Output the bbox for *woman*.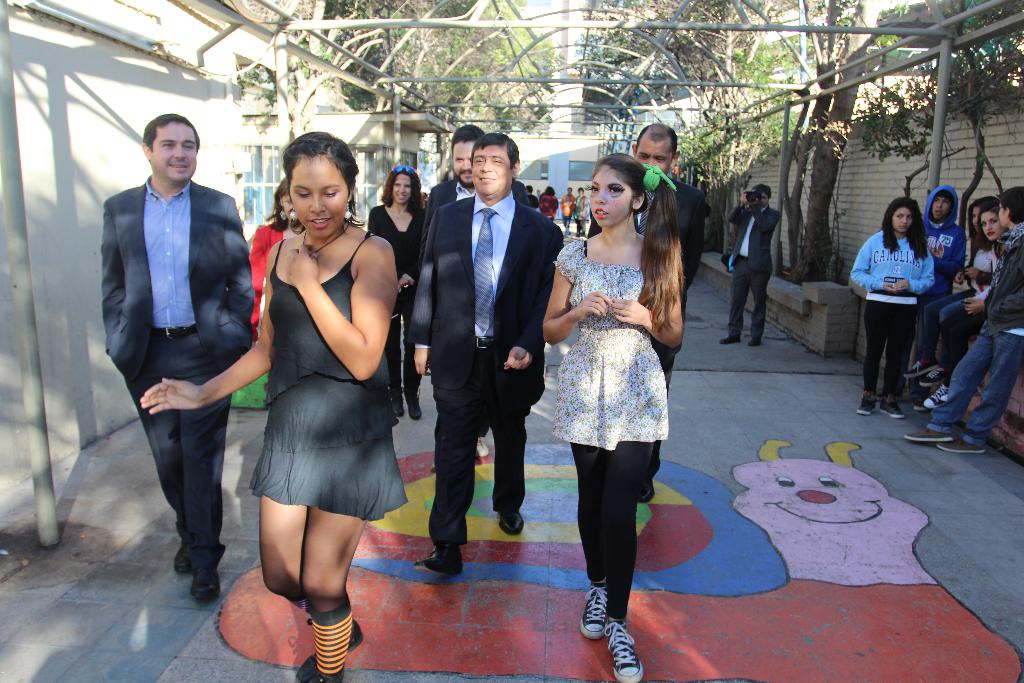
536,181,557,225.
